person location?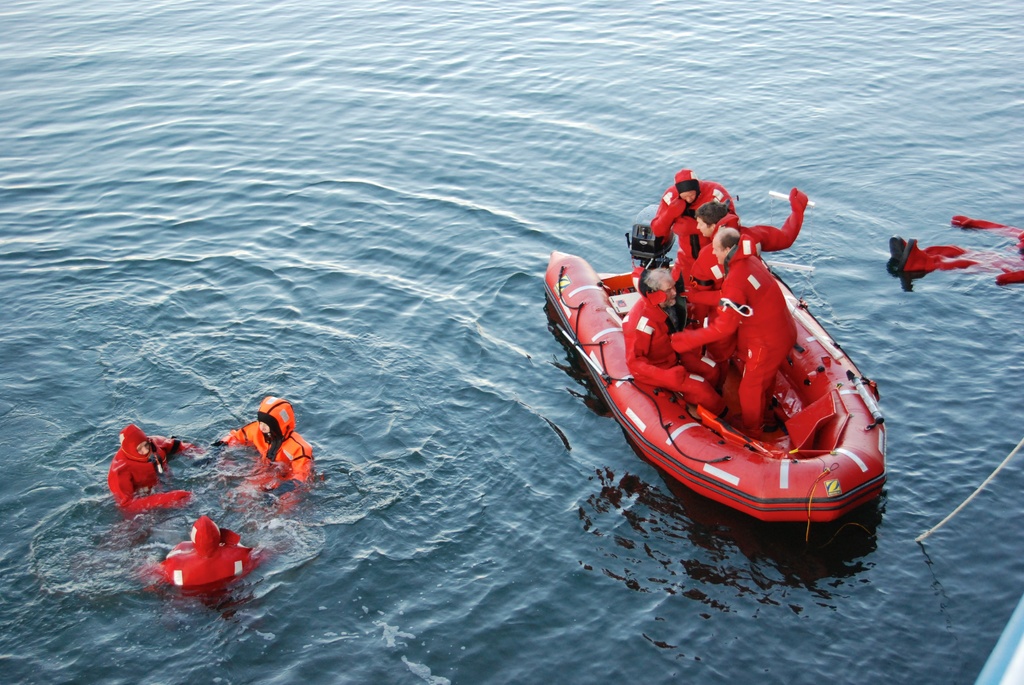
pyautogui.locateOnScreen(692, 199, 808, 370)
